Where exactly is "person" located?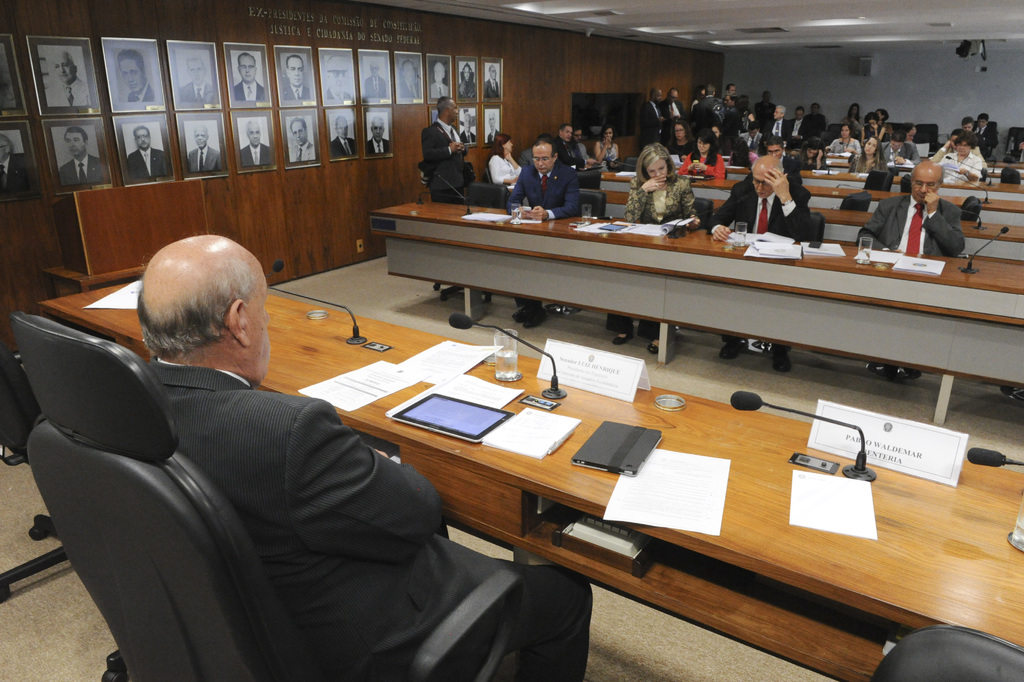
Its bounding box is 506,136,586,333.
